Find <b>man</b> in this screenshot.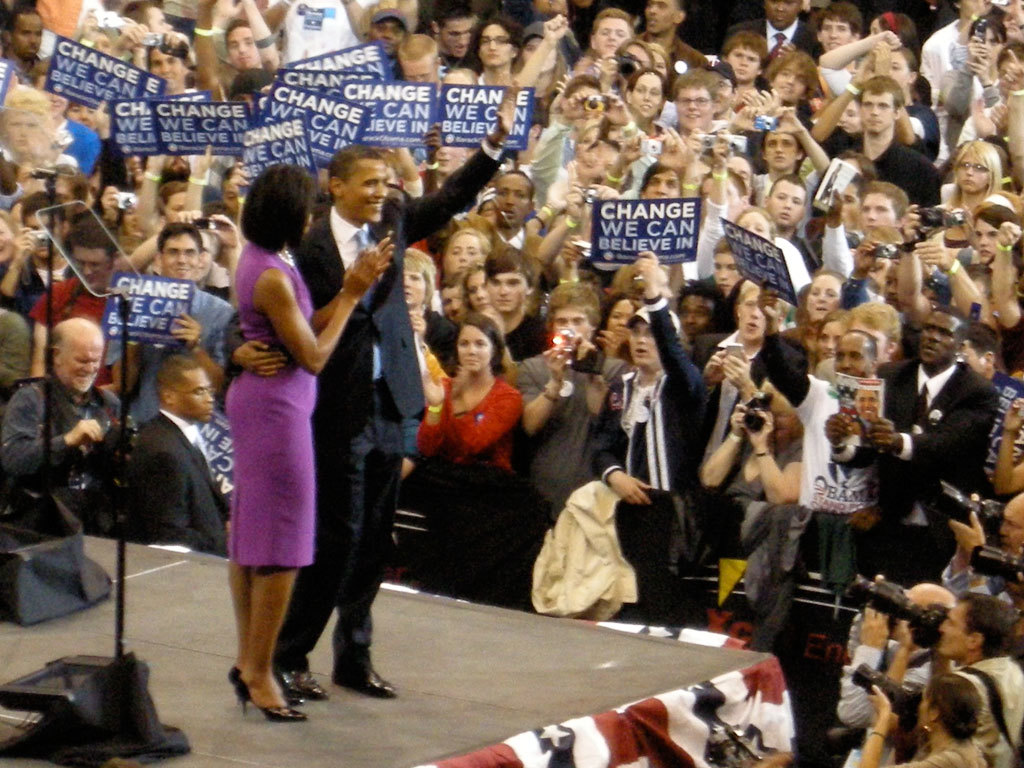
The bounding box for <b>man</b> is 105, 211, 229, 432.
